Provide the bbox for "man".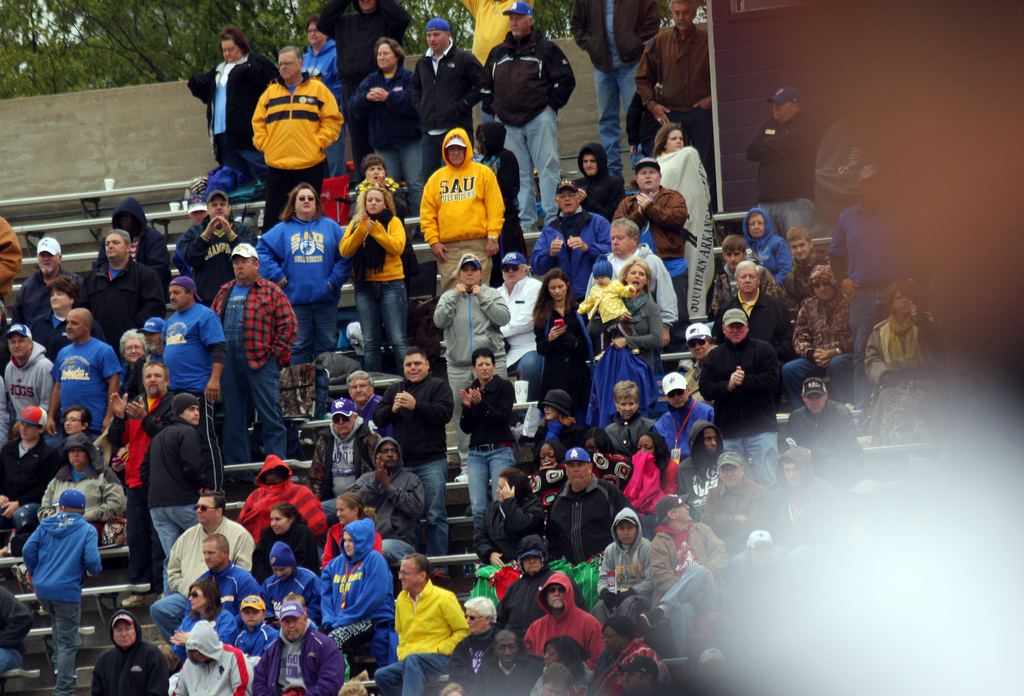
[x1=149, y1=486, x2=255, y2=647].
